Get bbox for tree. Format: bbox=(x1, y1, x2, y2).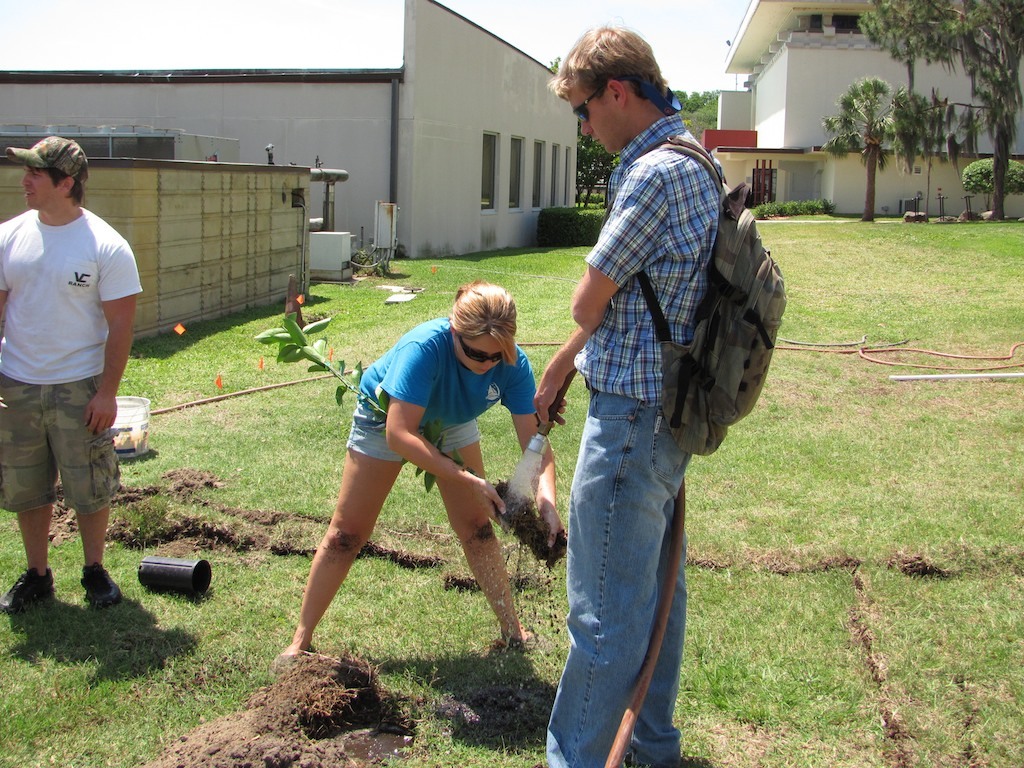
bbox=(684, 89, 703, 116).
